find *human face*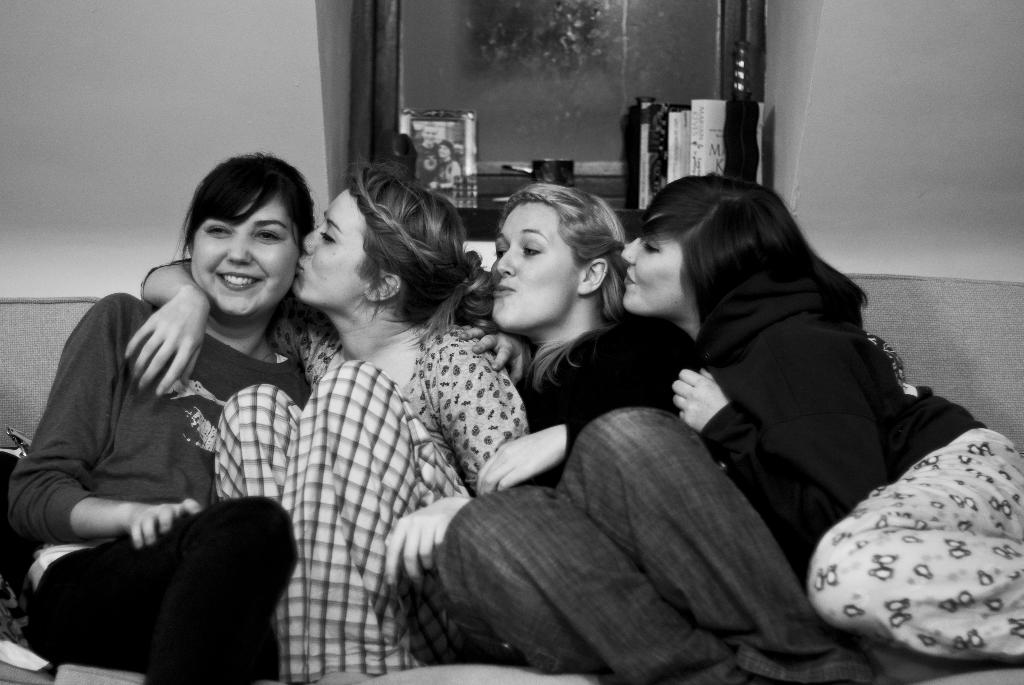
<region>421, 123, 438, 144</region>
